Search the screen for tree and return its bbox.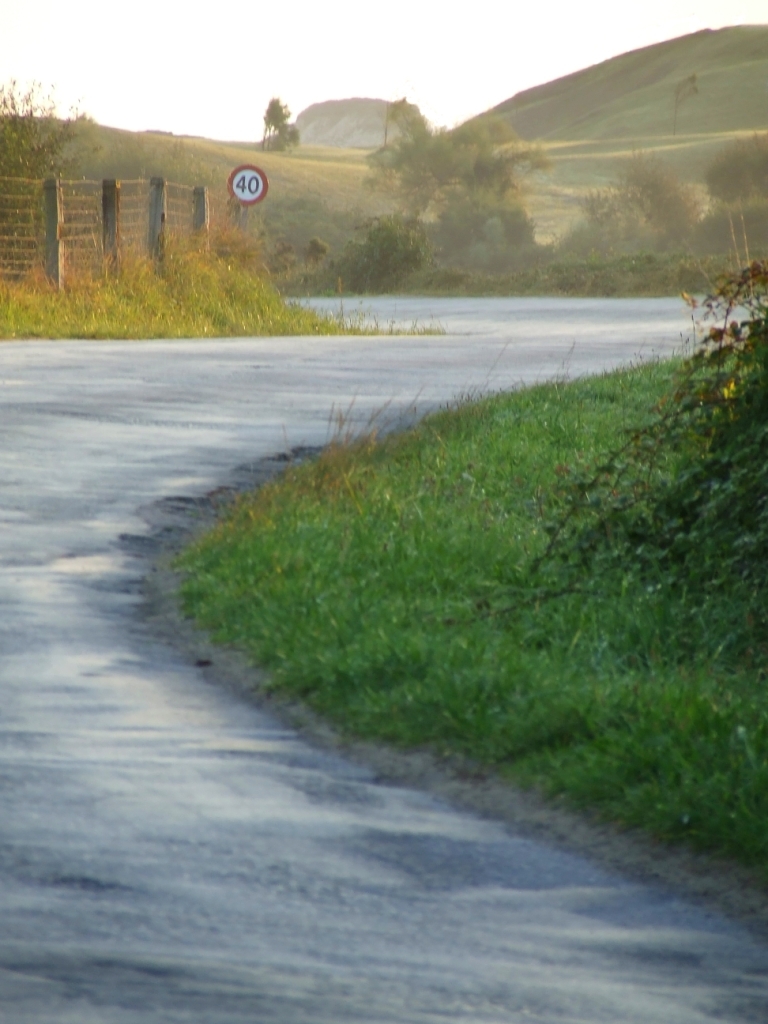
Found: [x1=258, y1=97, x2=294, y2=150].
